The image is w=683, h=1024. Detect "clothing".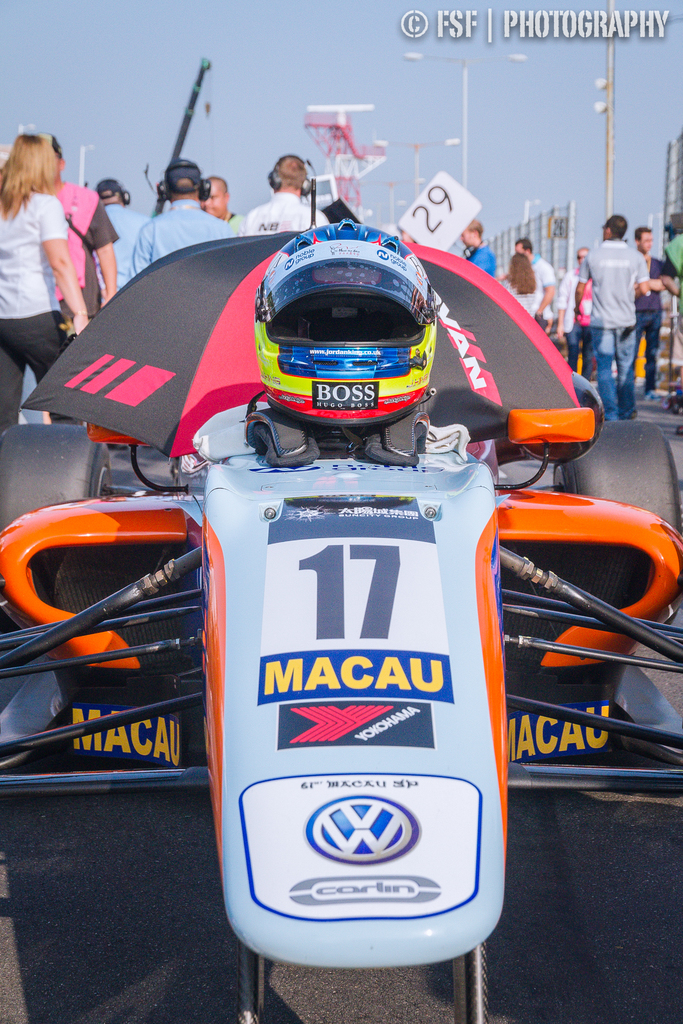
Detection: <region>468, 245, 500, 280</region>.
